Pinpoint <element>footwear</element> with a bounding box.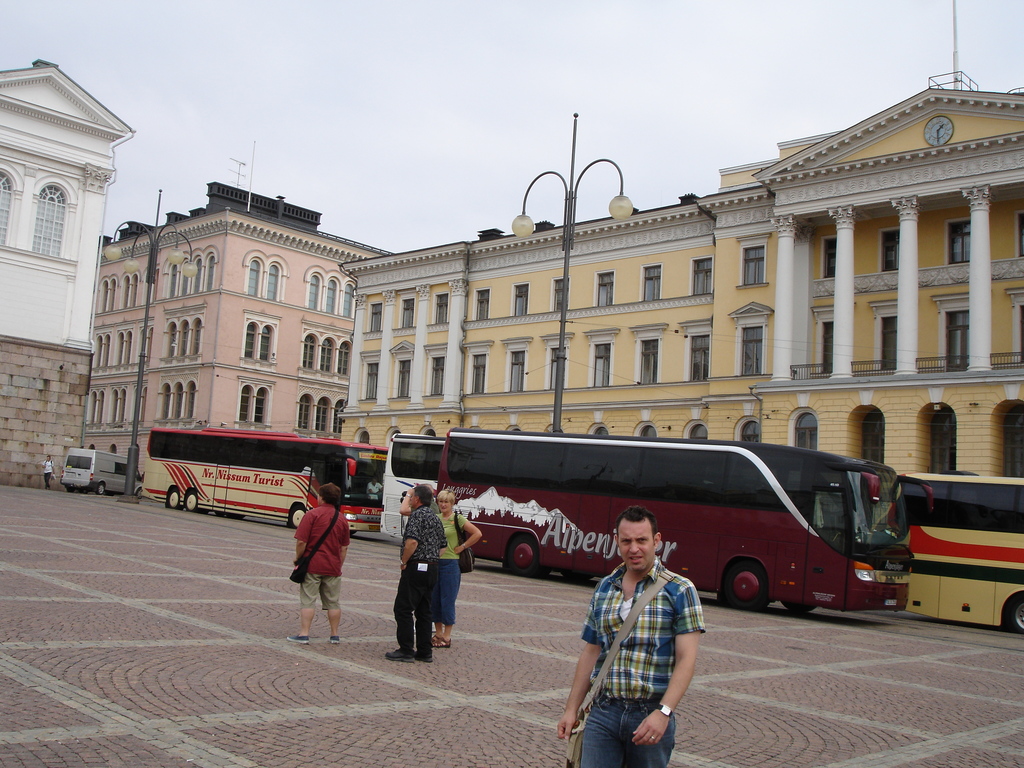
l=285, t=632, r=314, b=645.
